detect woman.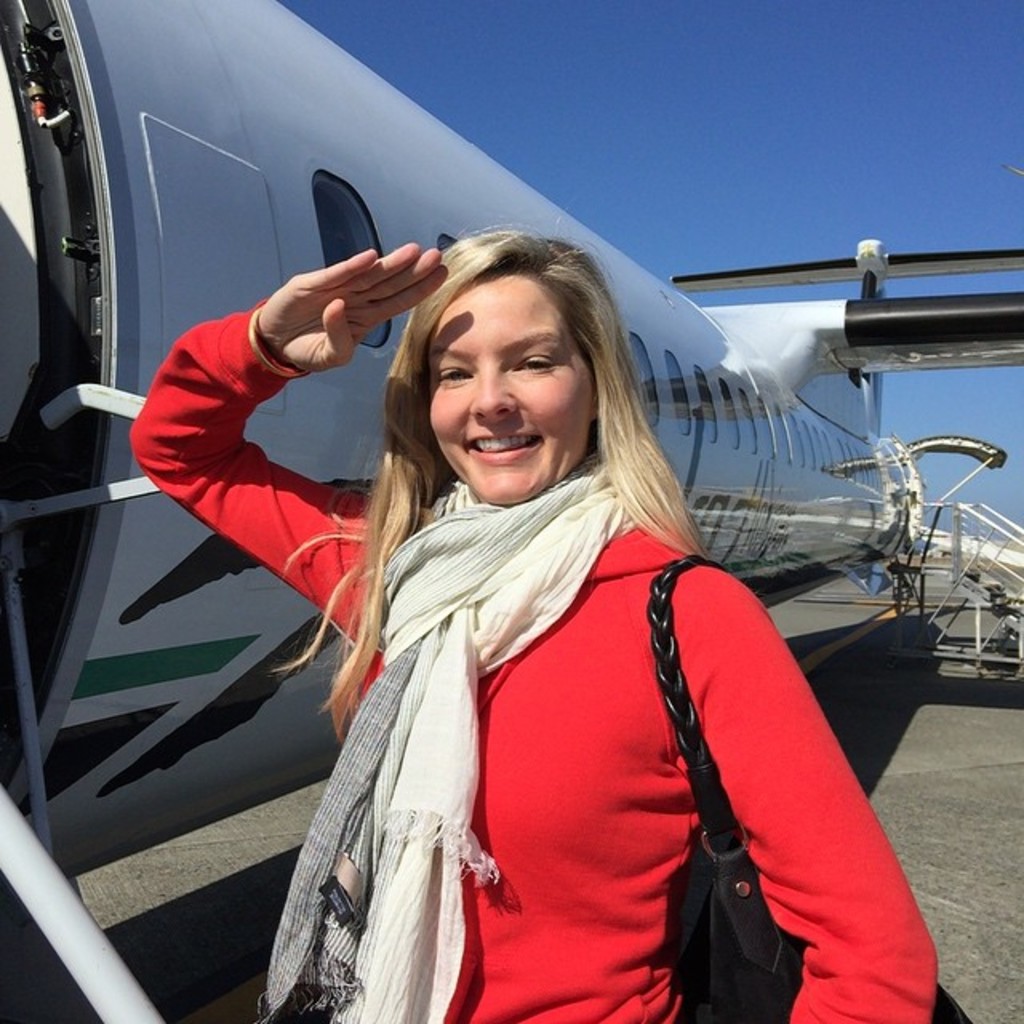
Detected at bbox(221, 176, 899, 1005).
